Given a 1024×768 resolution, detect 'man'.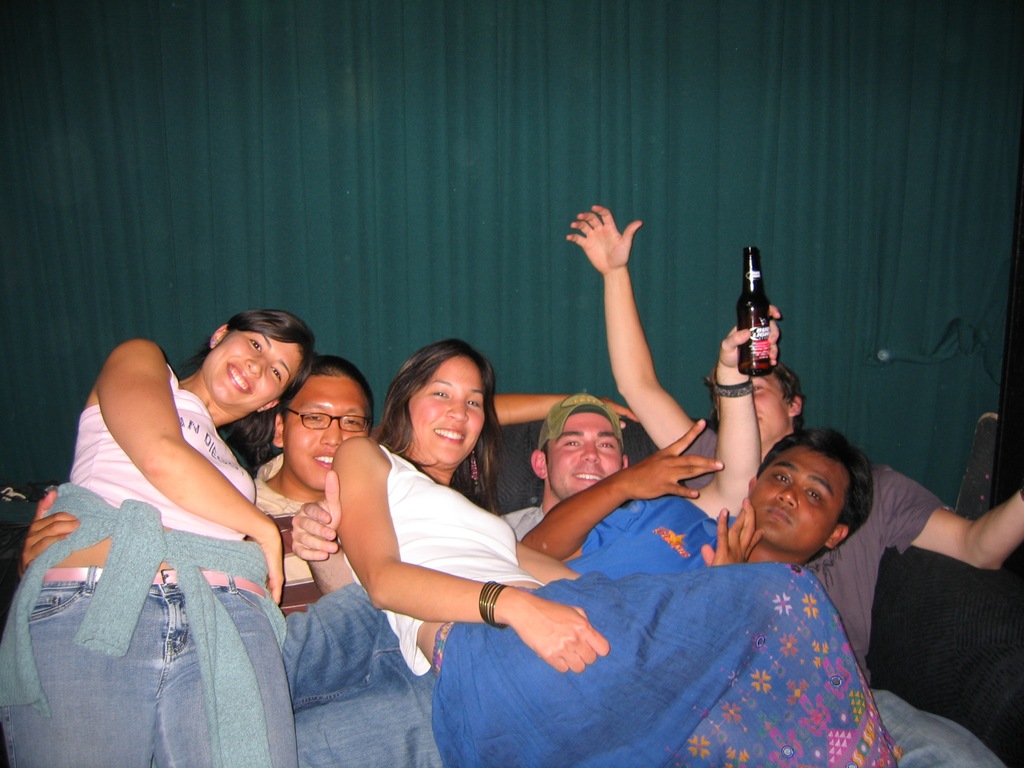
<bbox>296, 416, 872, 767</bbox>.
